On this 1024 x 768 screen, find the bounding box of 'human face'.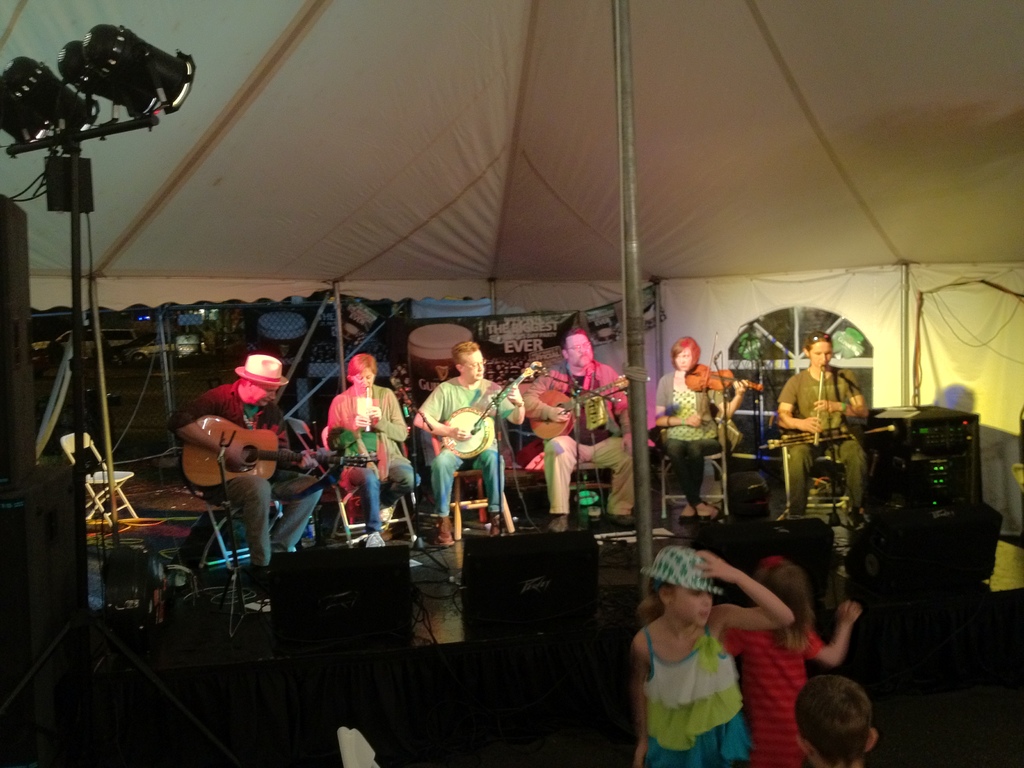
Bounding box: 249/381/277/408.
